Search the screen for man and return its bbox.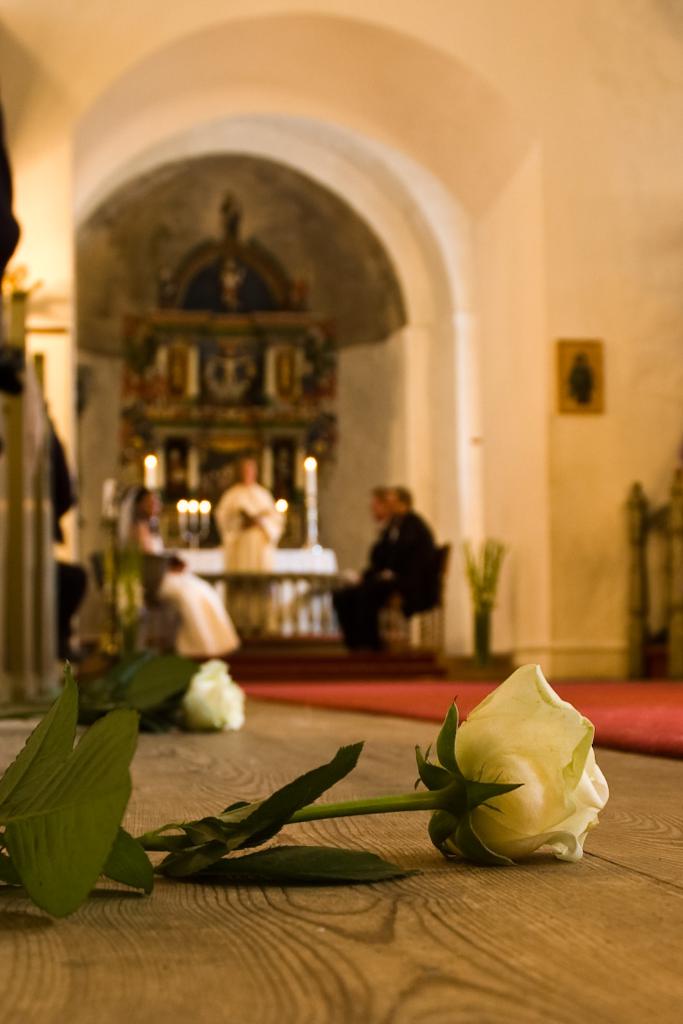
Found: bbox=[208, 457, 284, 627].
